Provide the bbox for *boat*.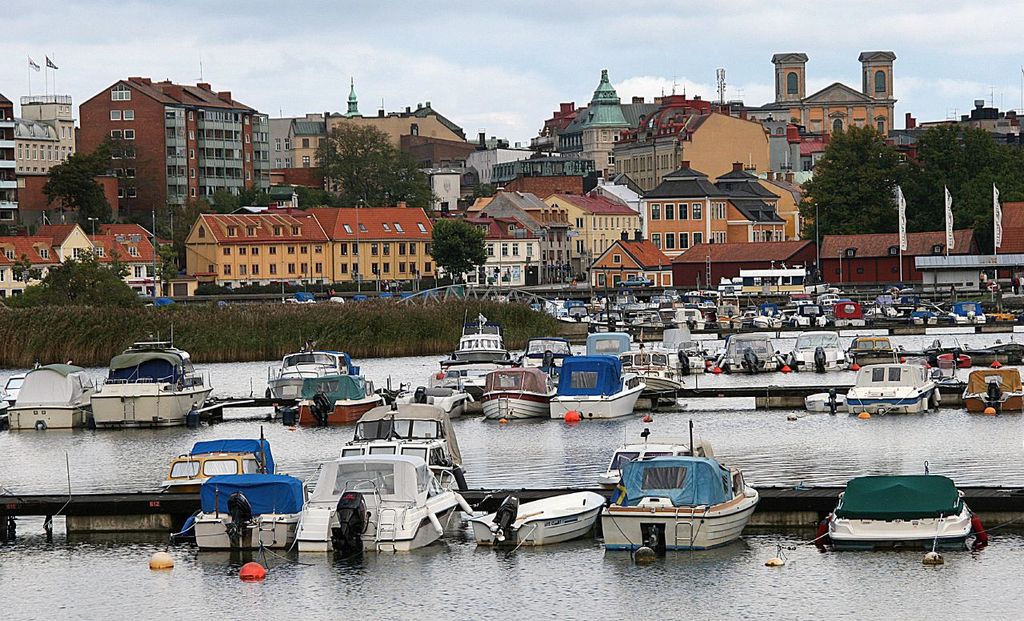
select_region(277, 287, 318, 306).
